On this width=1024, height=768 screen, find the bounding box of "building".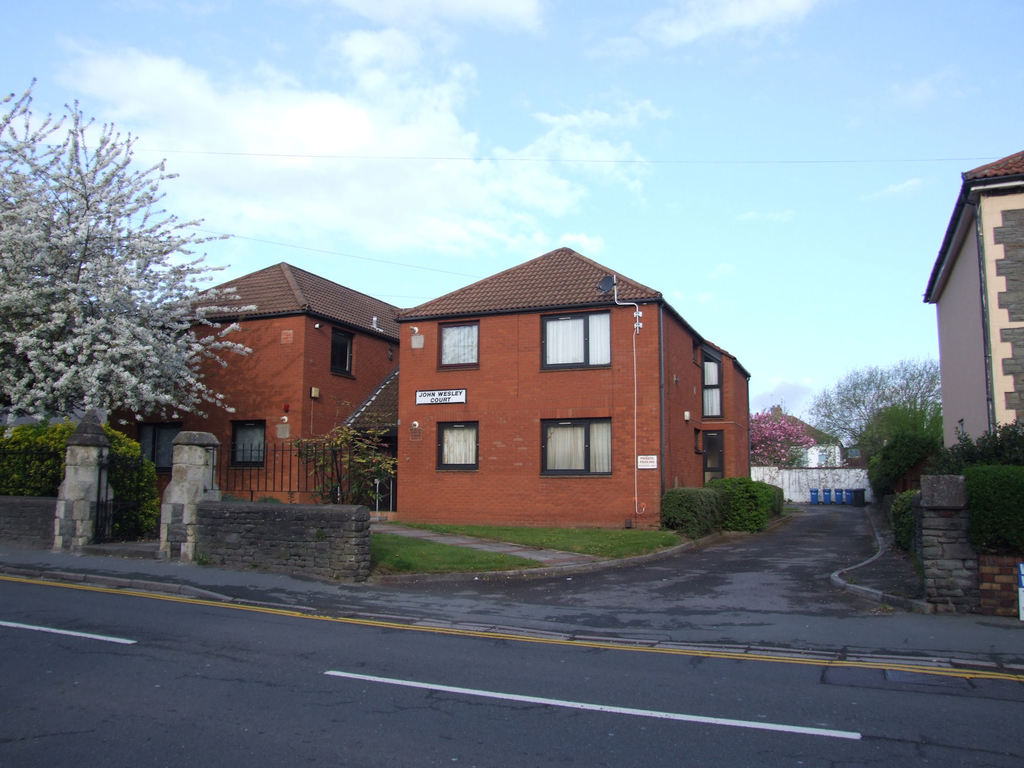
Bounding box: box(107, 262, 407, 508).
